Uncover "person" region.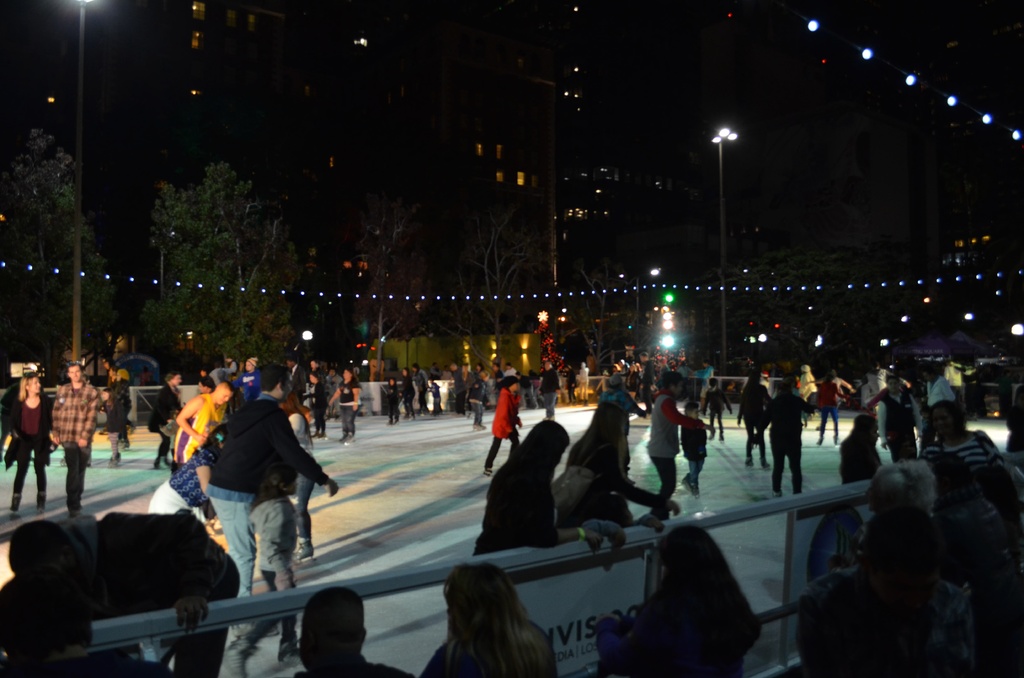
Uncovered: bbox(553, 442, 622, 540).
